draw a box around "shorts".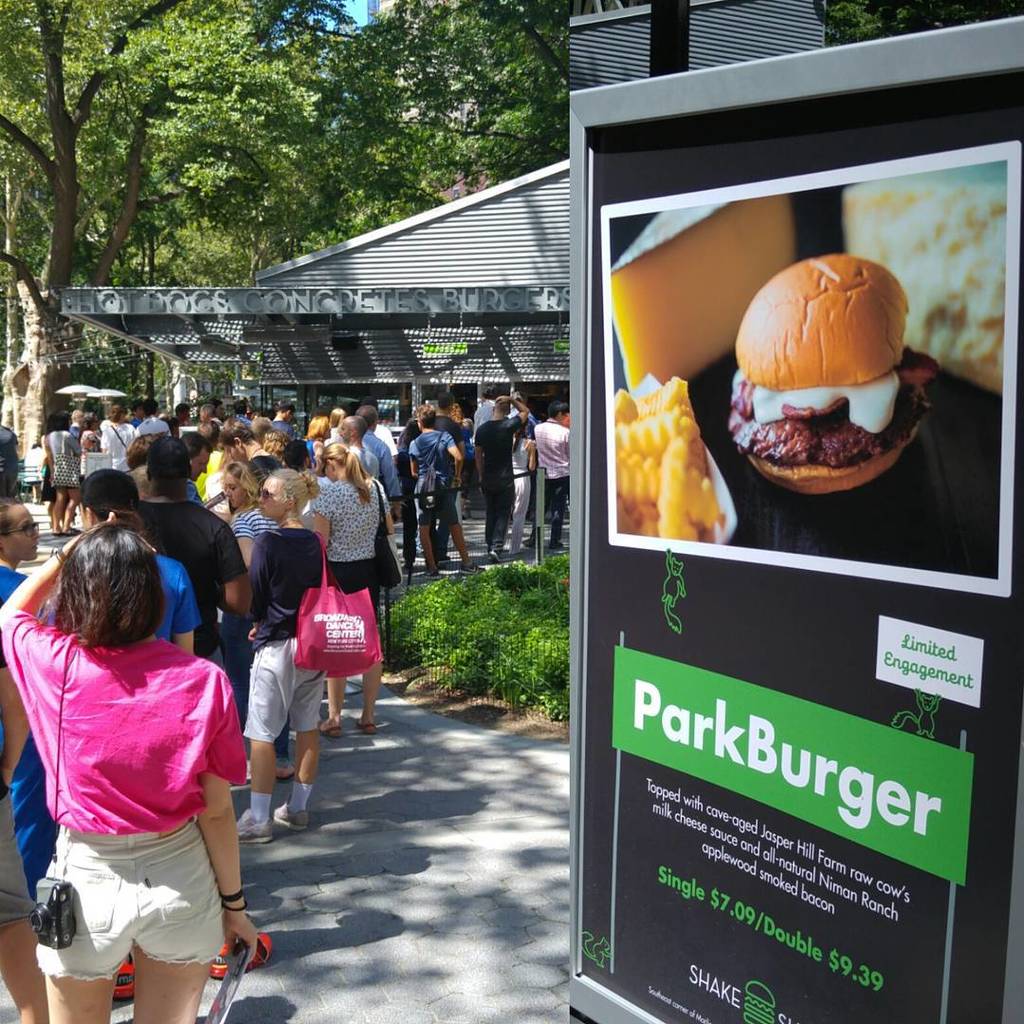
<bbox>244, 639, 323, 738</bbox>.
